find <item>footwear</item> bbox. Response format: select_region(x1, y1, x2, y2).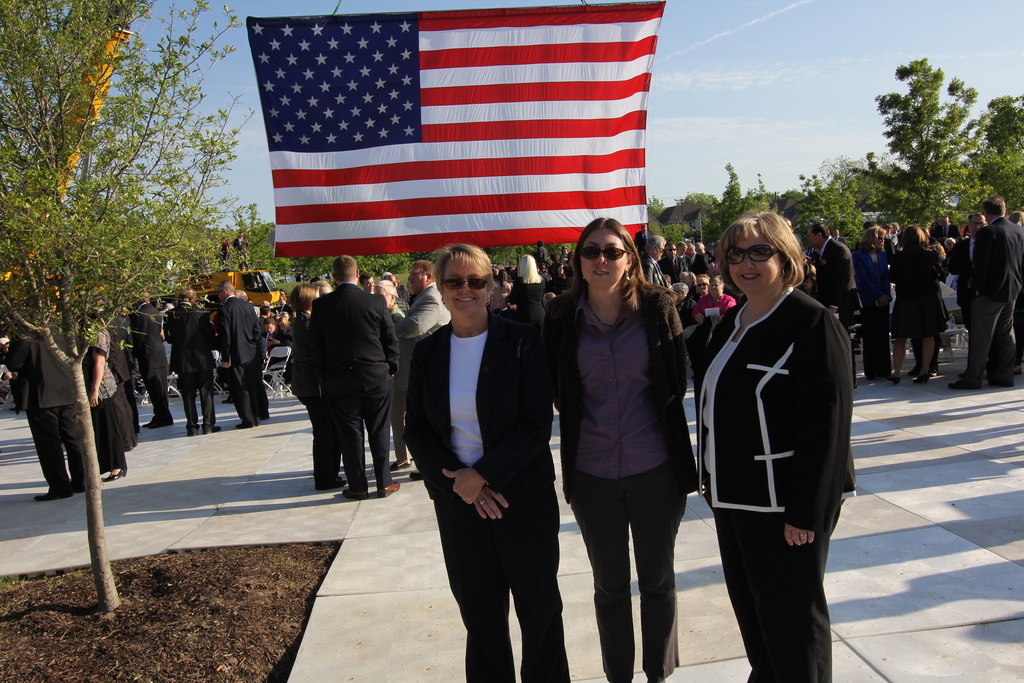
select_region(909, 370, 927, 386).
